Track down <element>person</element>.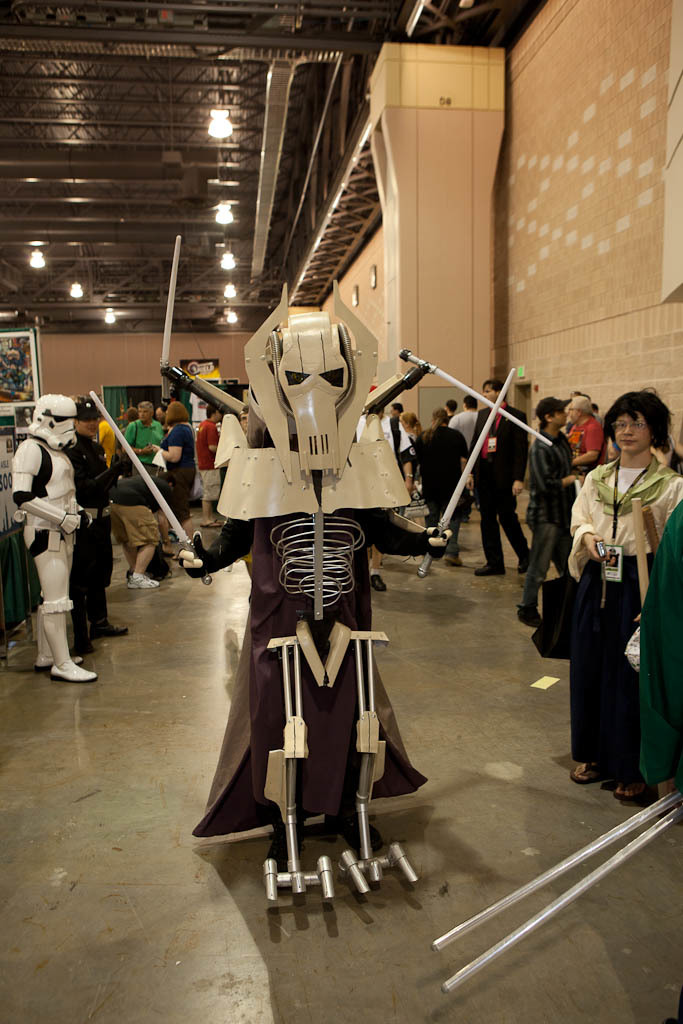
Tracked to crop(200, 402, 223, 531).
